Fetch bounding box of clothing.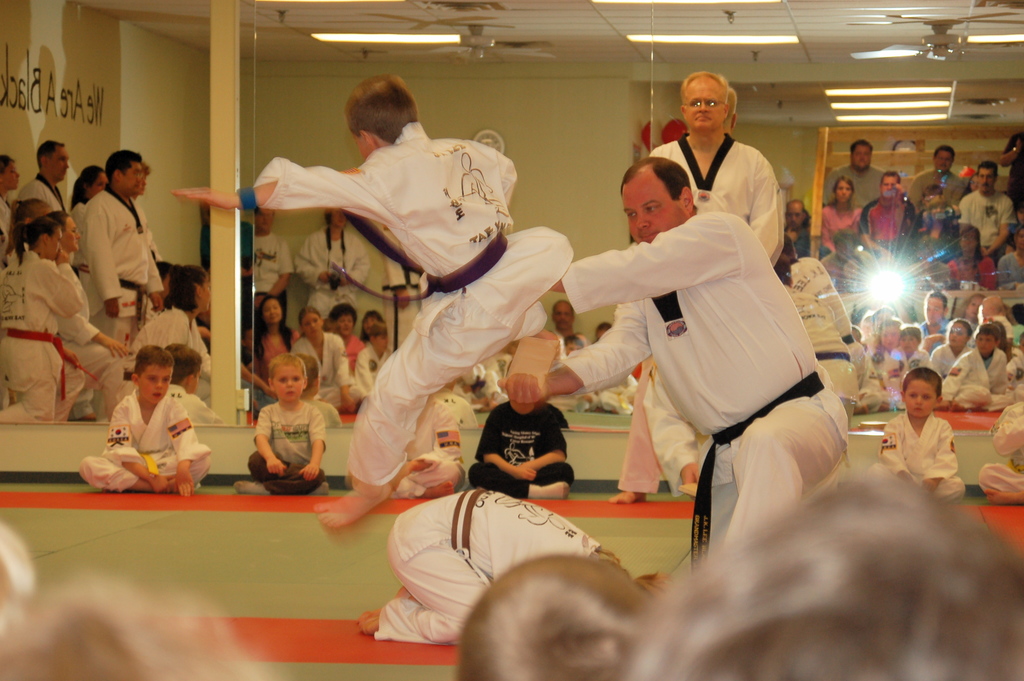
Bbox: BBox(253, 398, 329, 494).
